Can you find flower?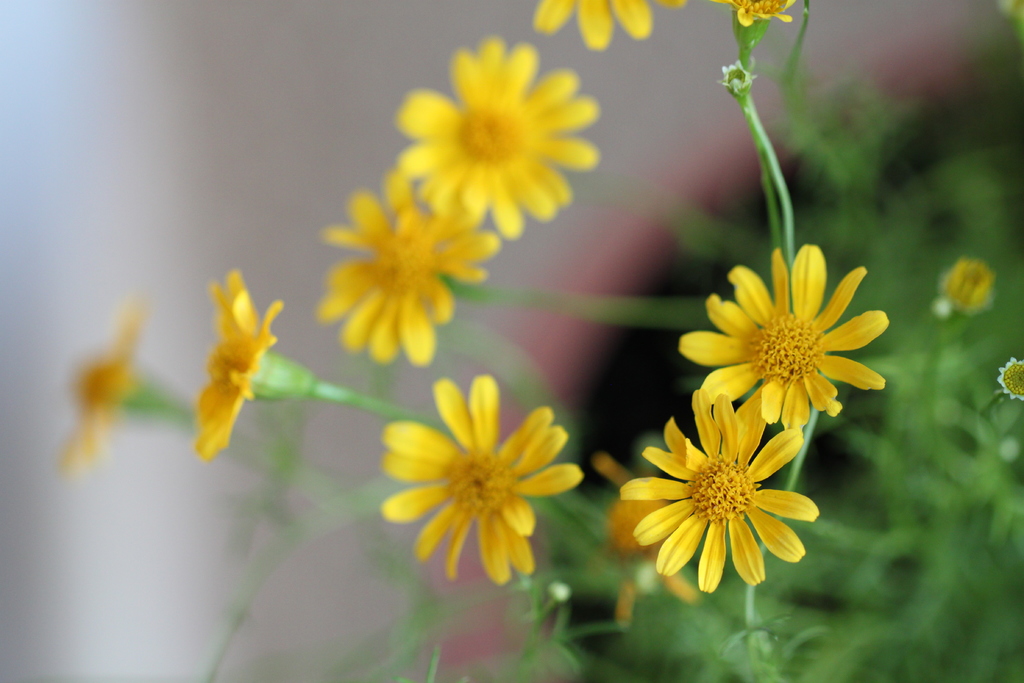
Yes, bounding box: bbox=(624, 390, 815, 589).
